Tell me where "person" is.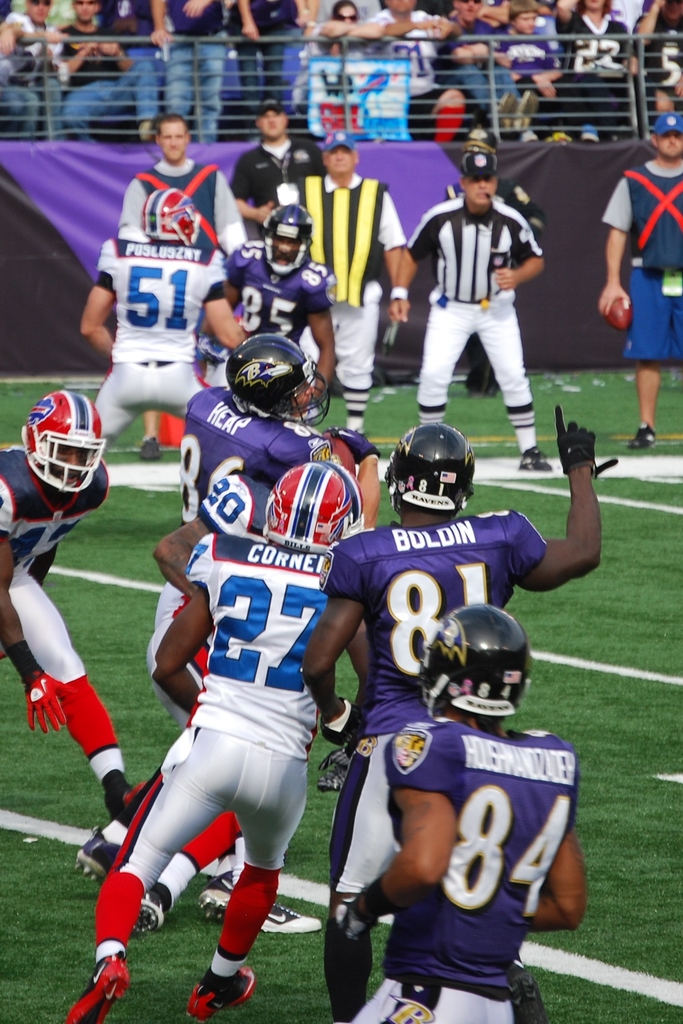
"person" is at 302 389 649 1023.
